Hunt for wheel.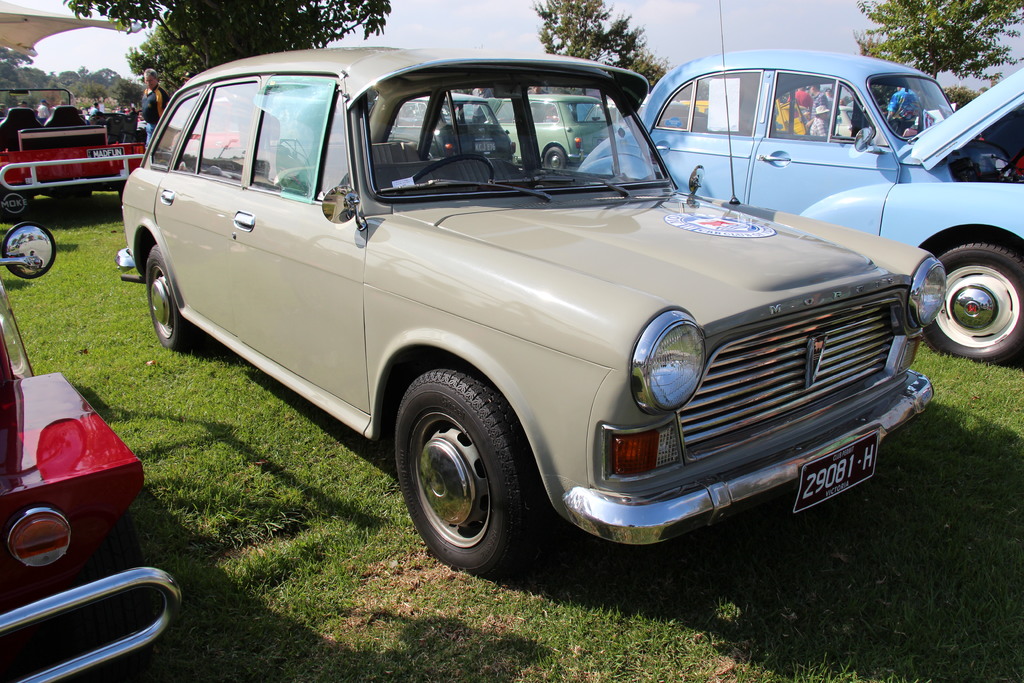
Hunted down at (410,154,496,185).
